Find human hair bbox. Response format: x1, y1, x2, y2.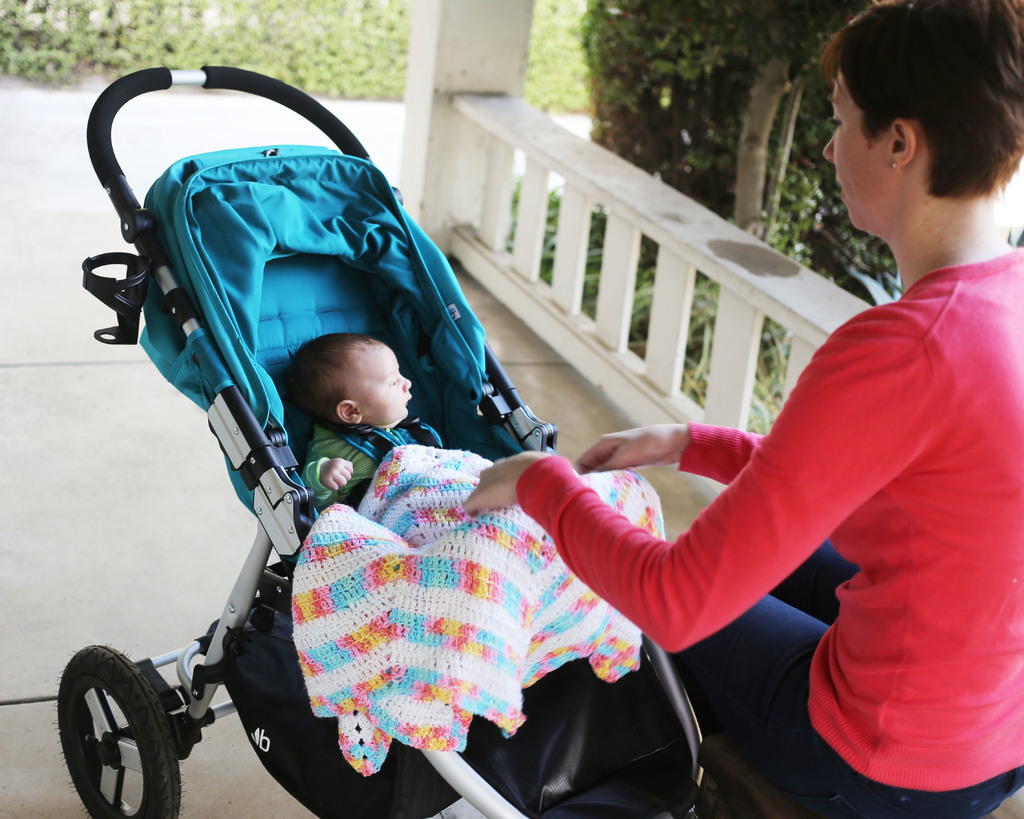
819, 0, 1023, 195.
